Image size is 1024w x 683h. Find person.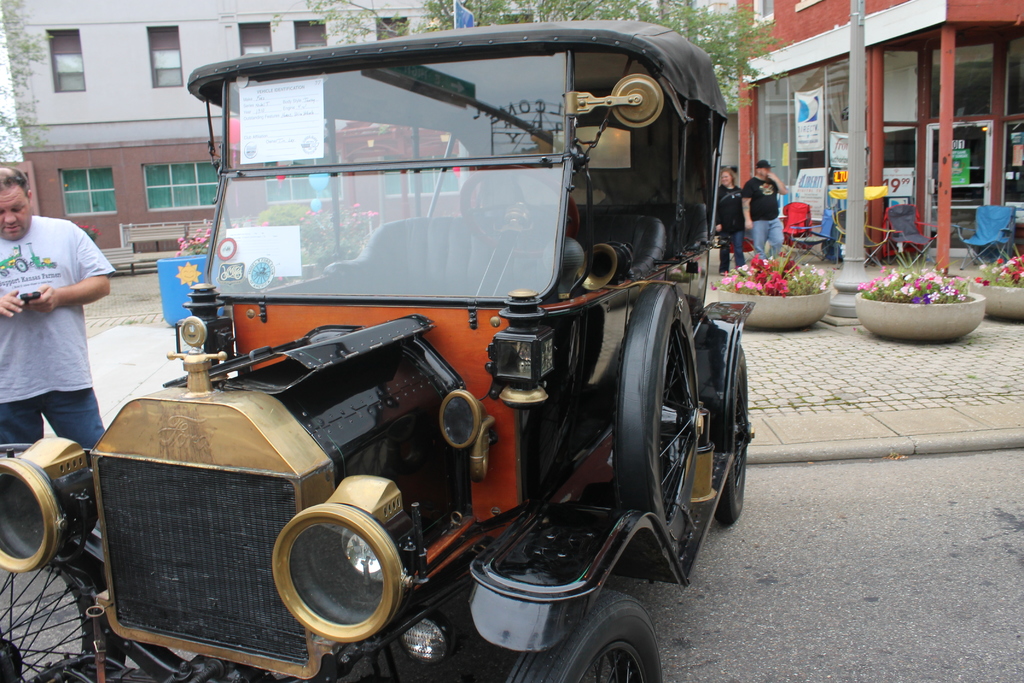
bbox=(719, 163, 745, 278).
